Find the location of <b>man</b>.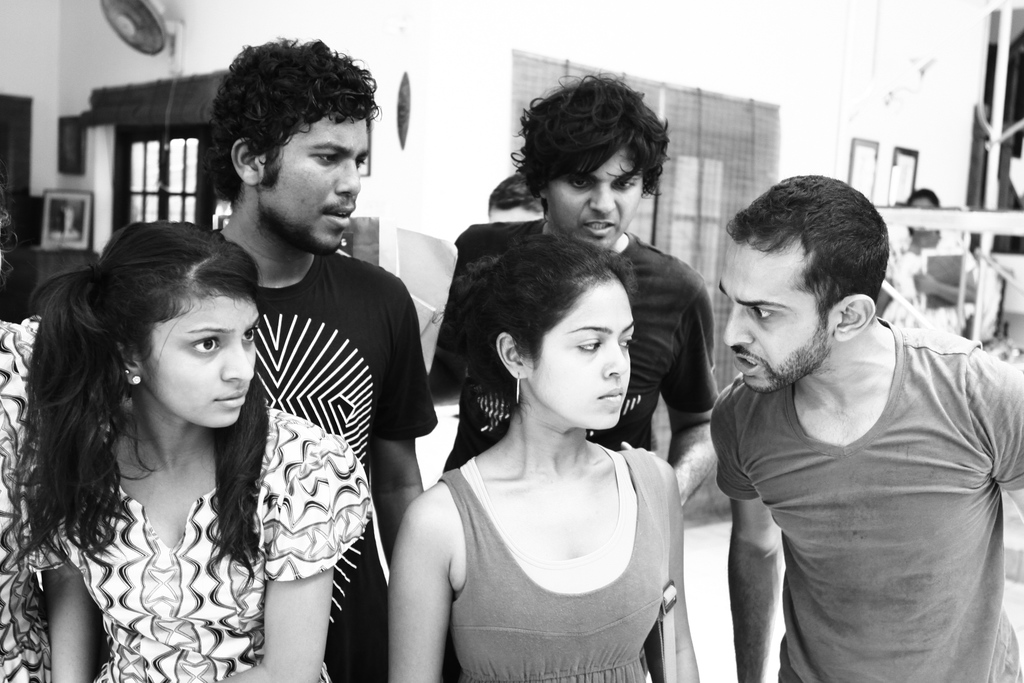
Location: crop(438, 72, 716, 682).
